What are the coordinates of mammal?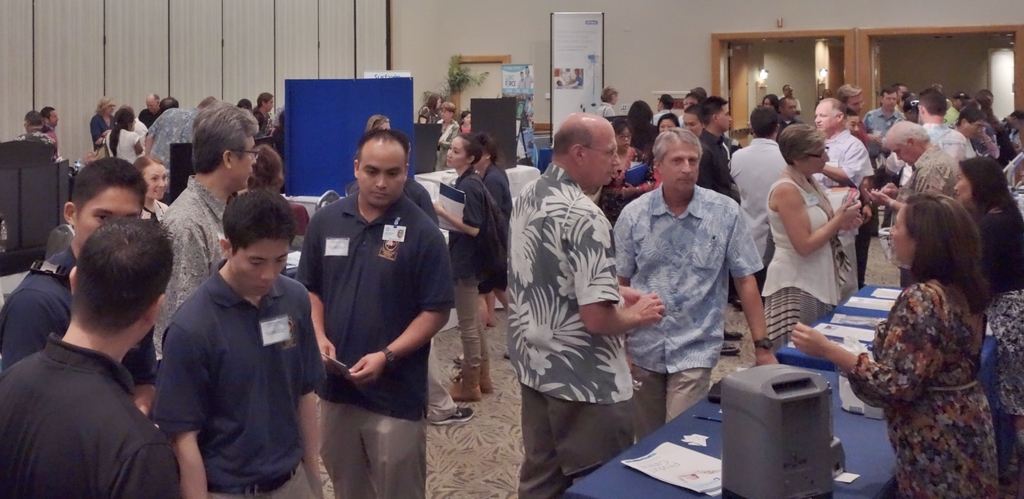
left=429, top=127, right=506, bottom=409.
